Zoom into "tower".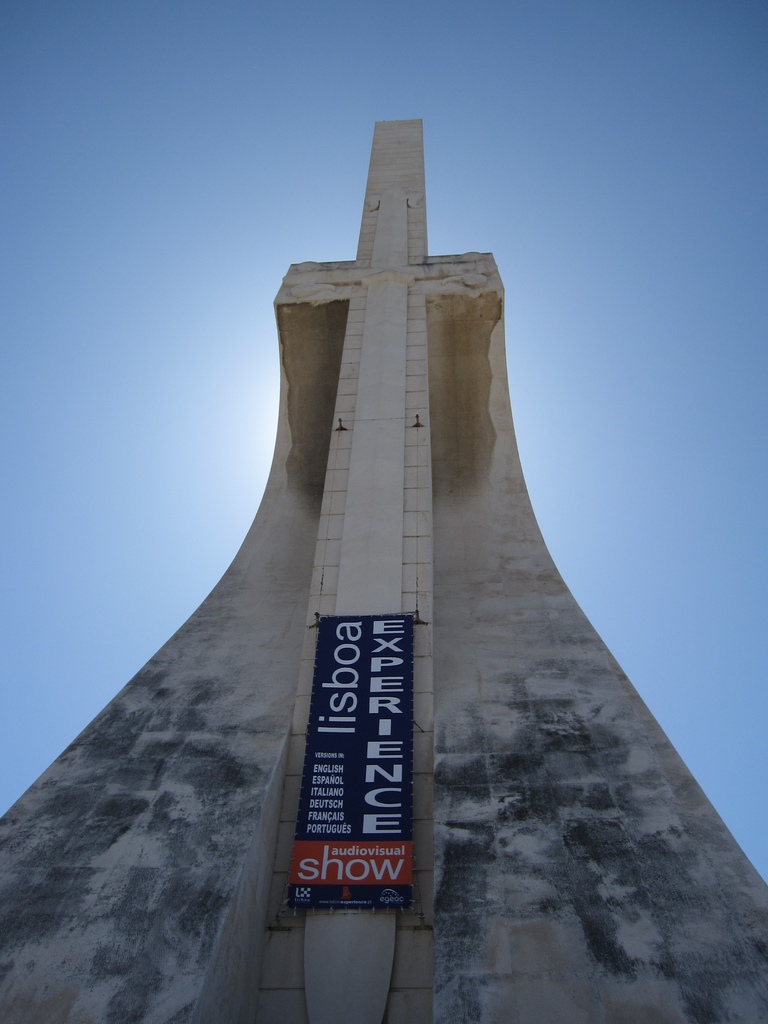
Zoom target: 108, 122, 692, 947.
